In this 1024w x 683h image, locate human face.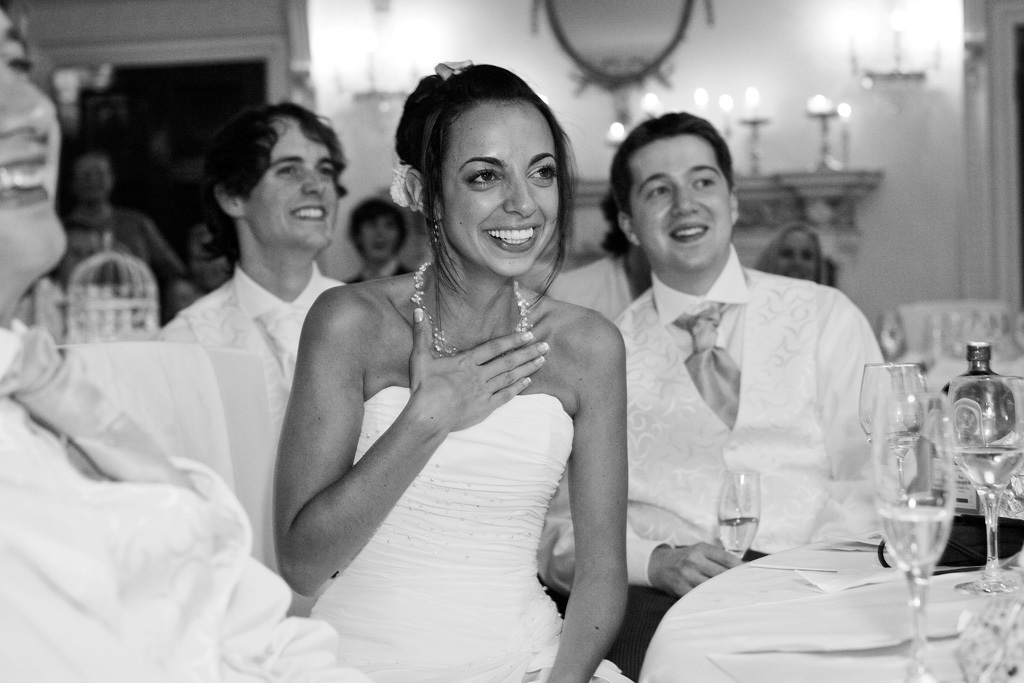
Bounding box: [239, 112, 343, 249].
